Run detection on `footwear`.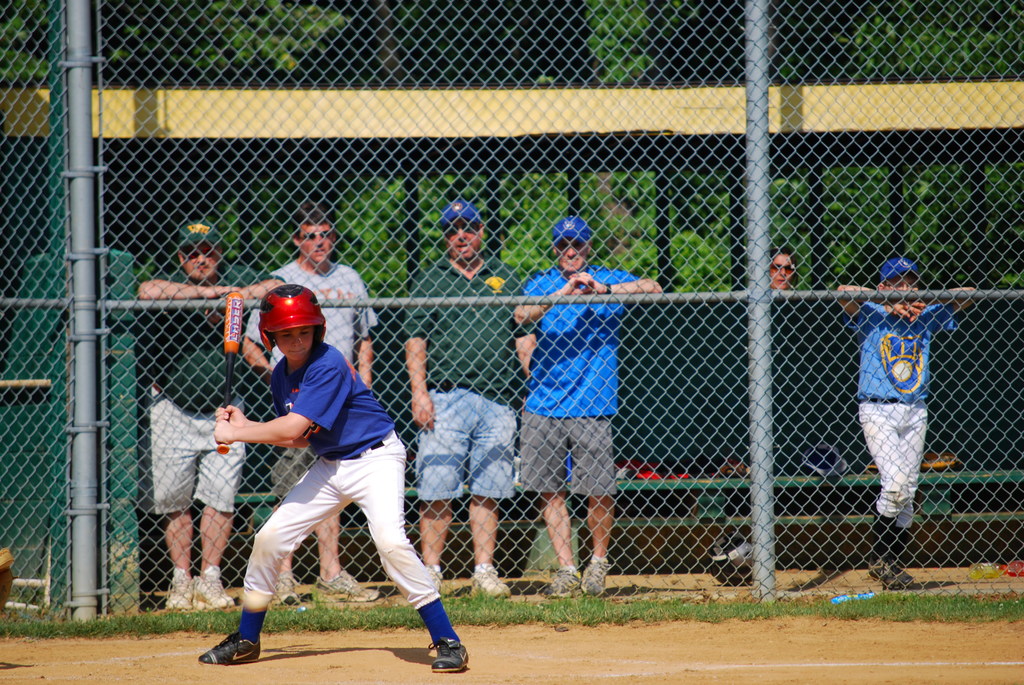
Result: [x1=319, y1=564, x2=387, y2=607].
